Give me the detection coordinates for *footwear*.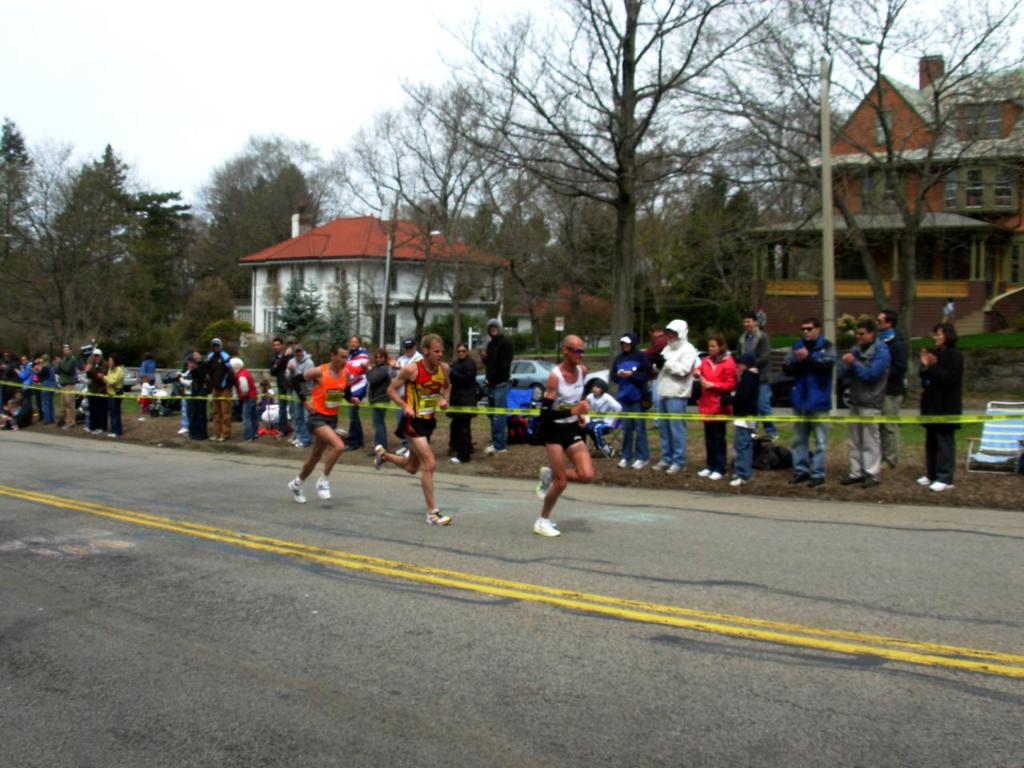
931/479/951/490.
